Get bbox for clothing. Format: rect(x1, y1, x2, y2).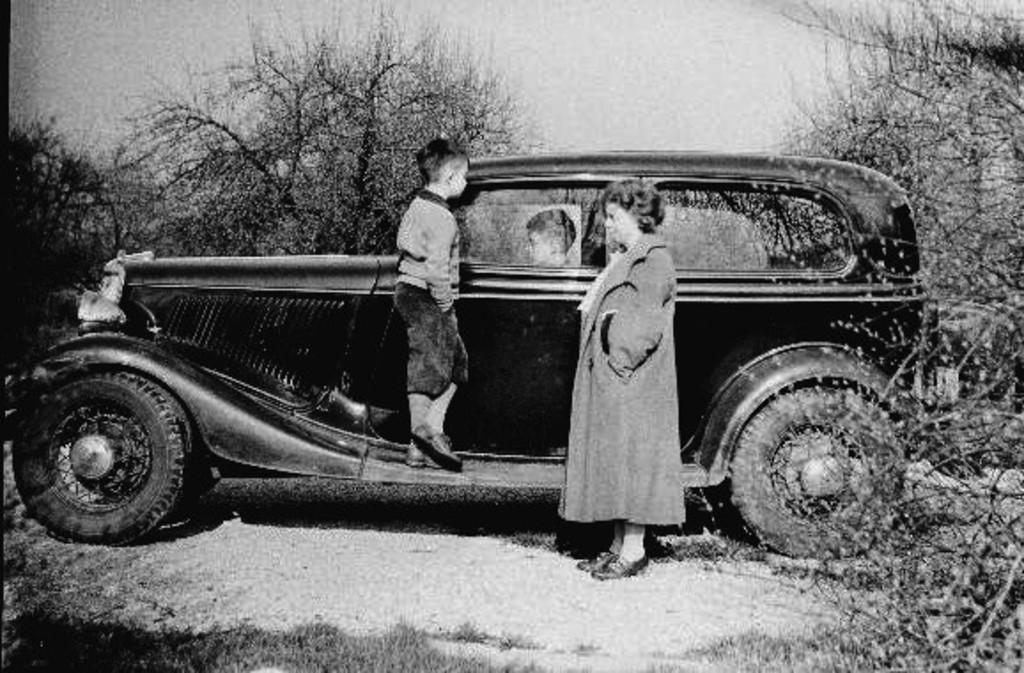
rect(393, 190, 462, 400).
